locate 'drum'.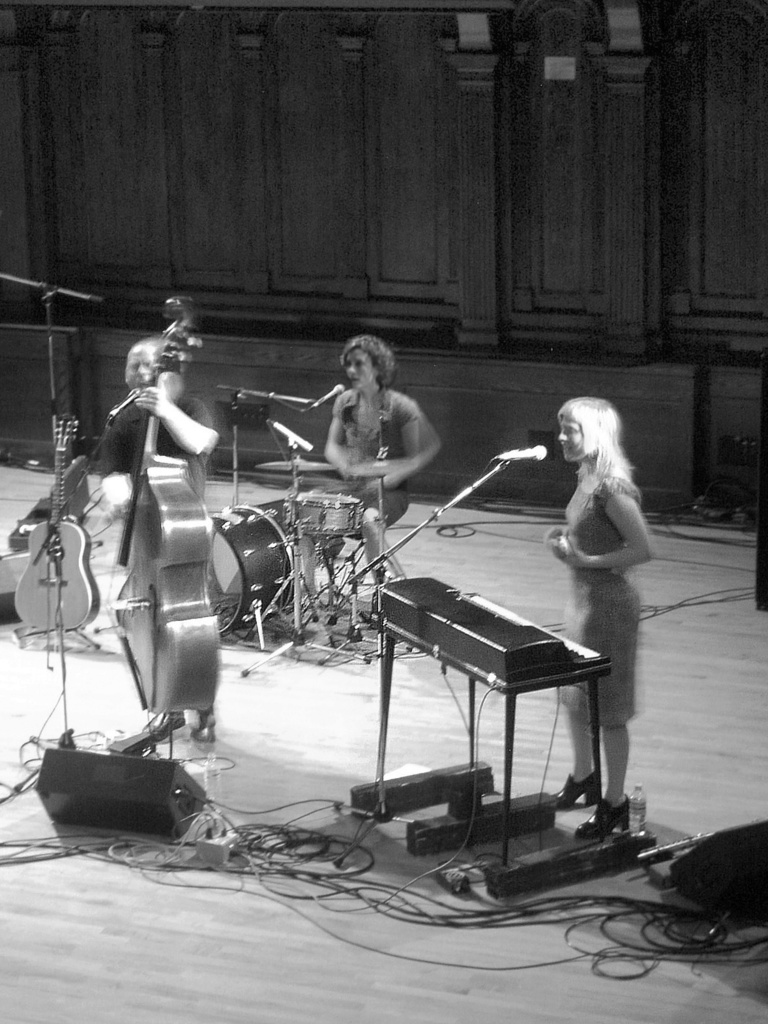
Bounding box: left=291, top=489, right=366, bottom=537.
